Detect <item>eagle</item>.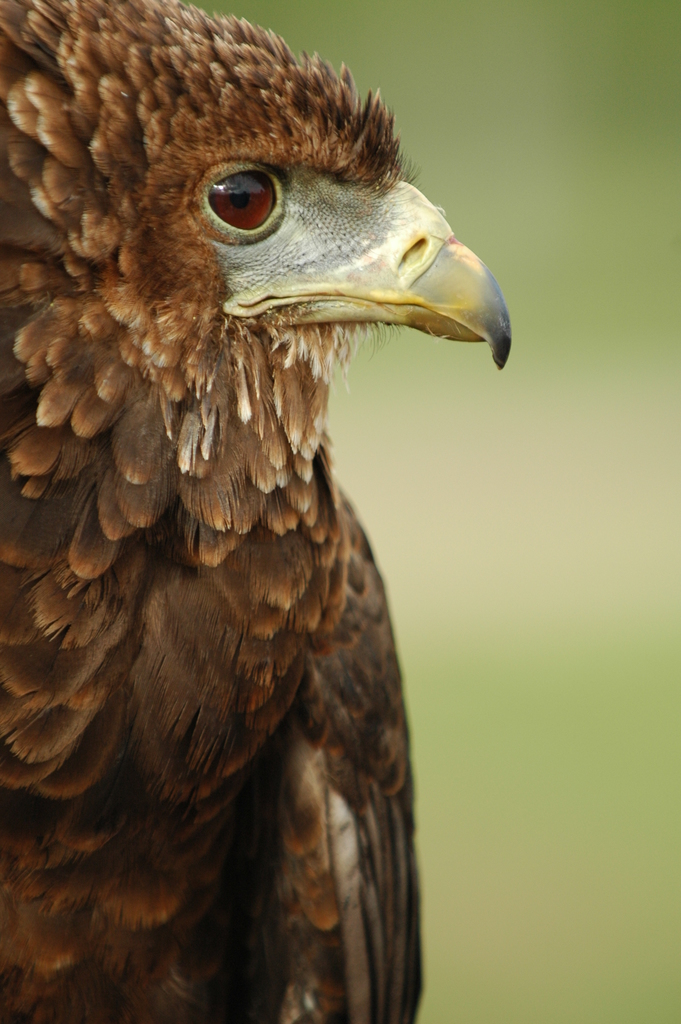
Detected at (x1=0, y1=0, x2=511, y2=1023).
